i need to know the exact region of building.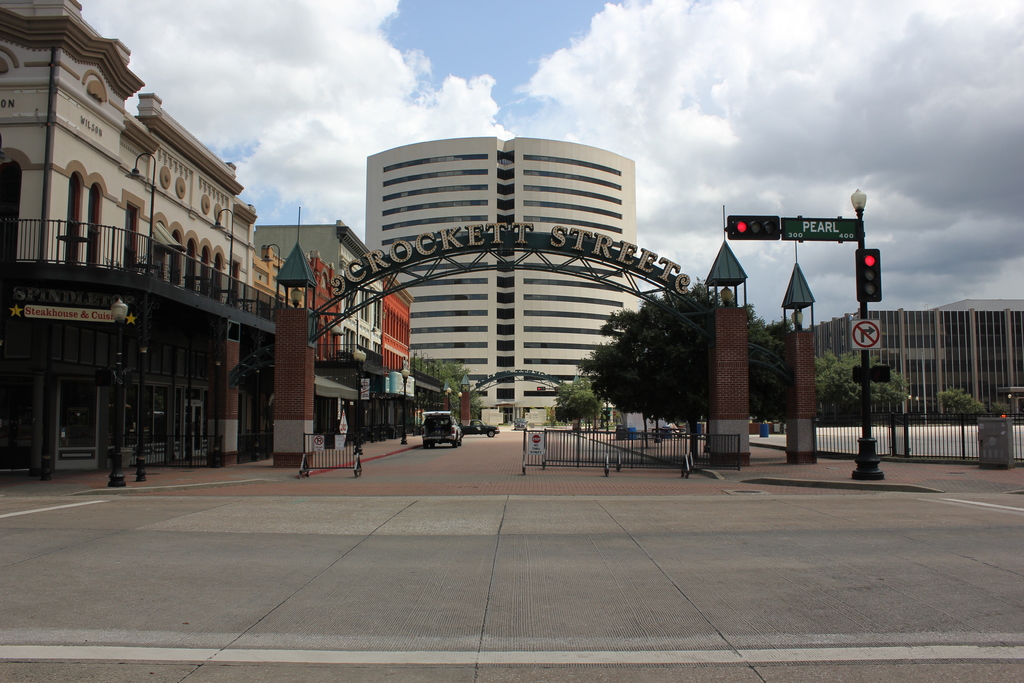
Region: (left=364, top=133, right=636, bottom=434).
